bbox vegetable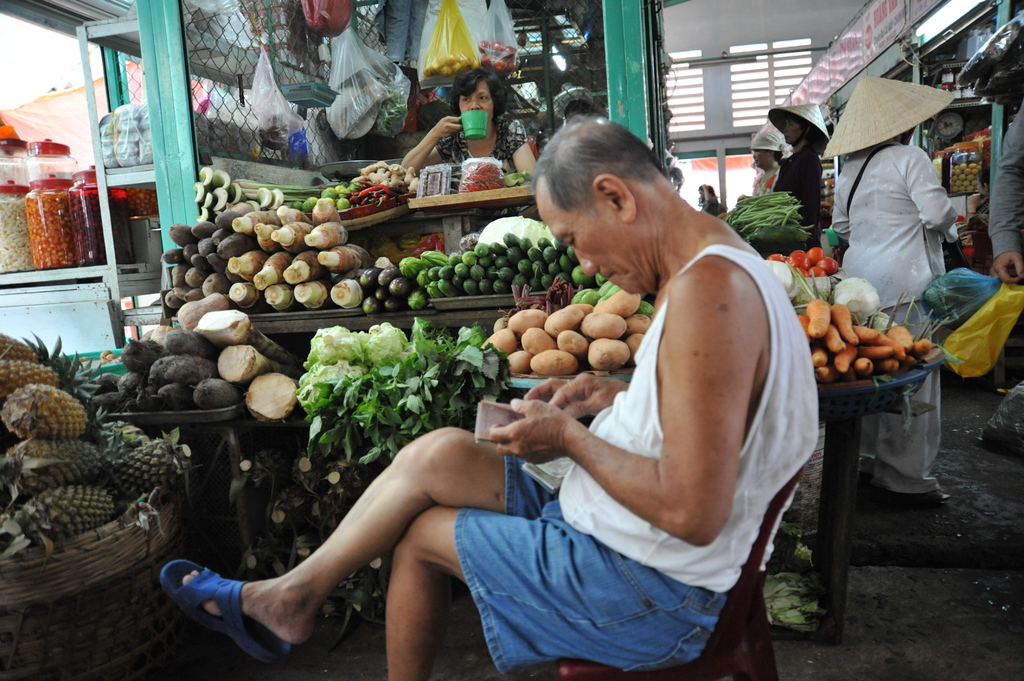
872, 311, 904, 332
